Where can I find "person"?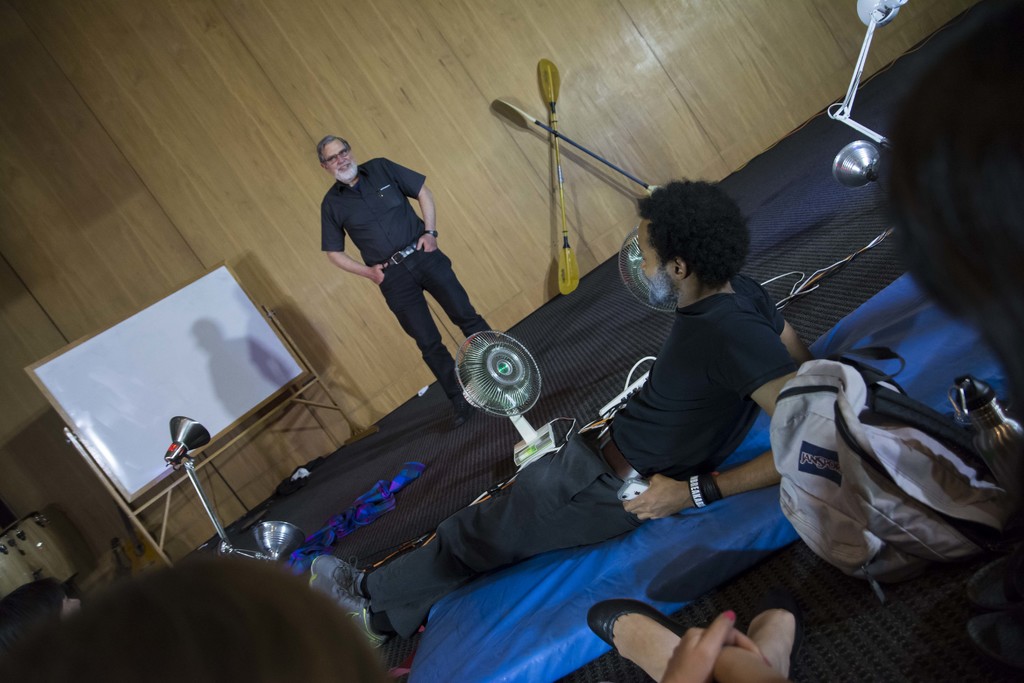
You can find it at Rect(582, 596, 792, 682).
